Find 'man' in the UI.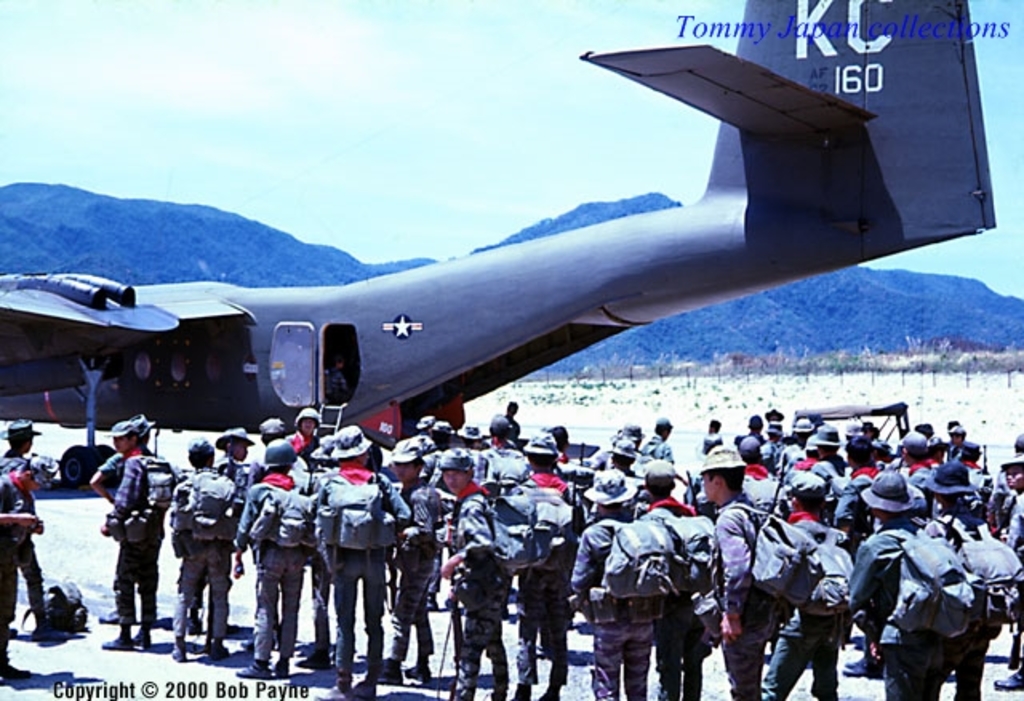
UI element at 851 471 958 699.
